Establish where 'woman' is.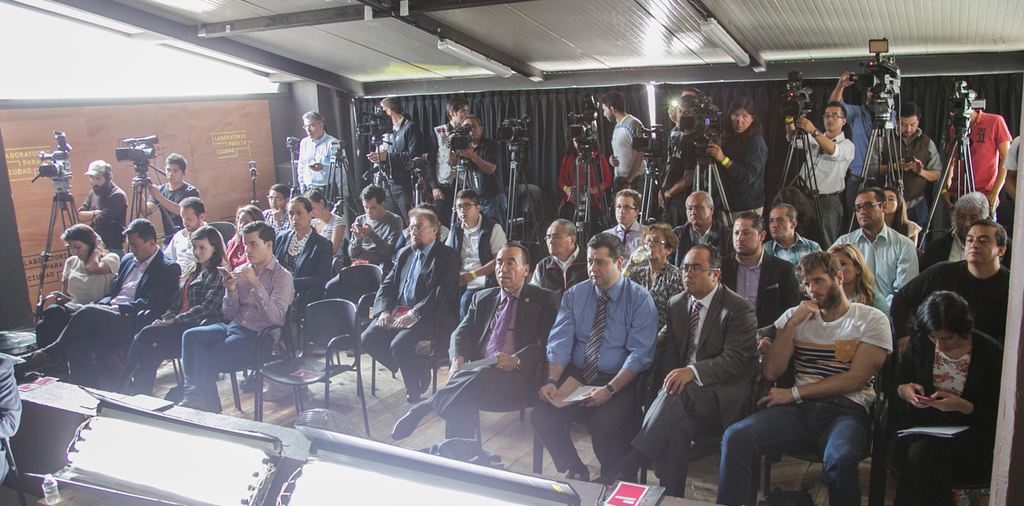
Established at (618,221,687,407).
